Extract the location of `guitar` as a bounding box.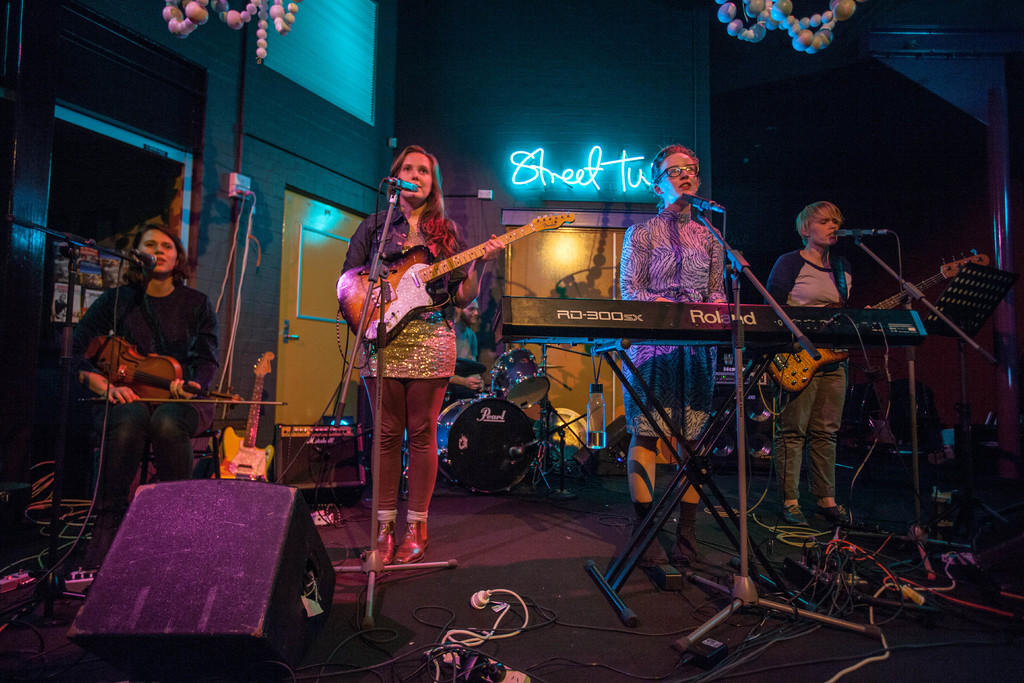
[336,172,581,358].
